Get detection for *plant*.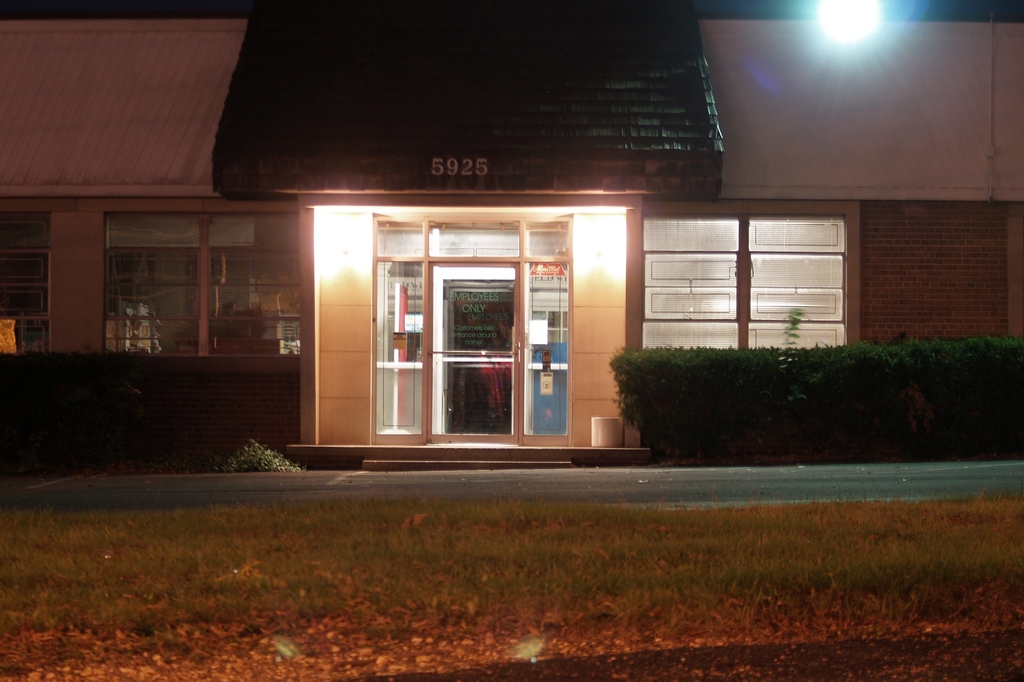
Detection: {"x1": 219, "y1": 434, "x2": 305, "y2": 476}.
